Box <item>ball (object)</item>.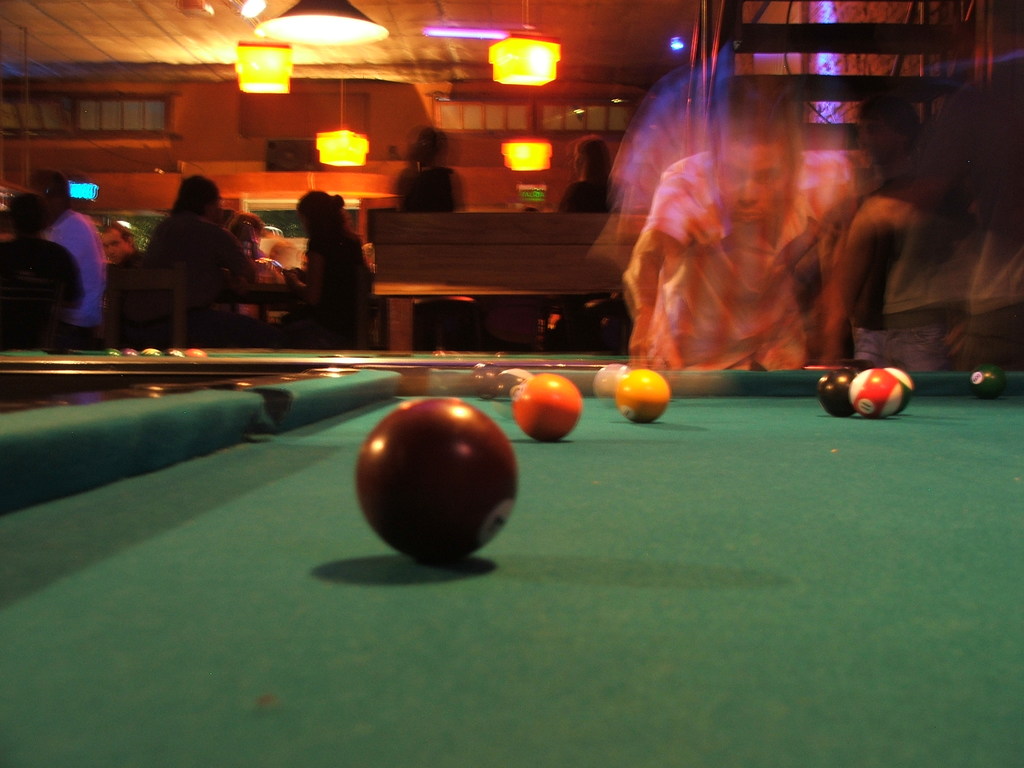
{"x1": 126, "y1": 347, "x2": 138, "y2": 355}.
